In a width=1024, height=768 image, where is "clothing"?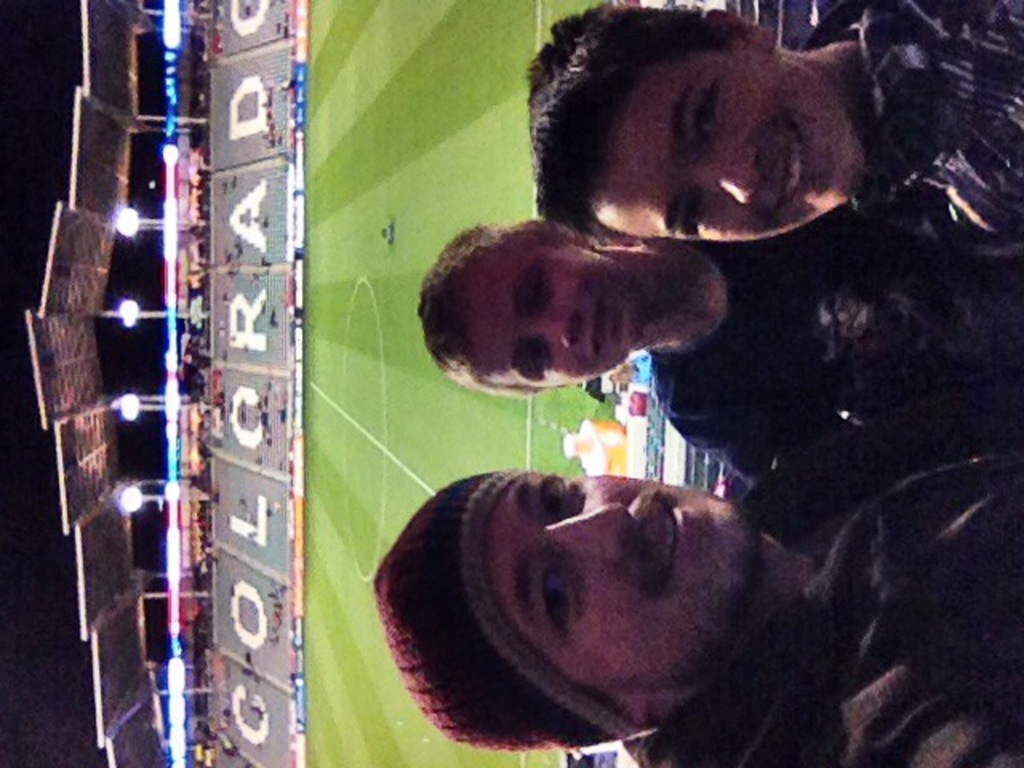
[650, 442, 1022, 766].
